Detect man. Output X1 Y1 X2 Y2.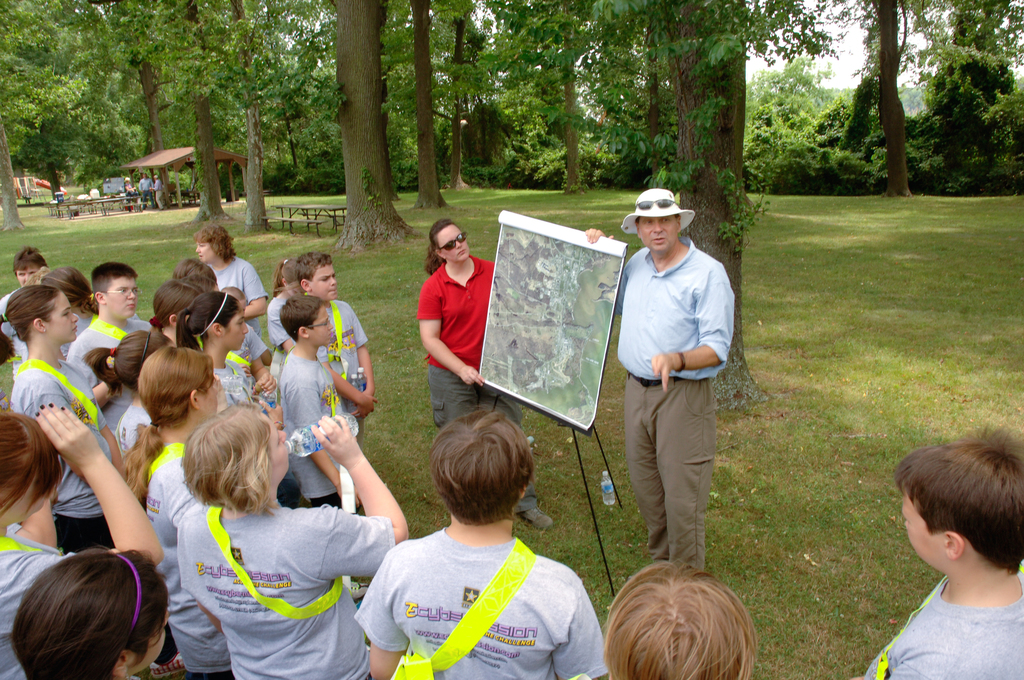
586 188 736 563.
